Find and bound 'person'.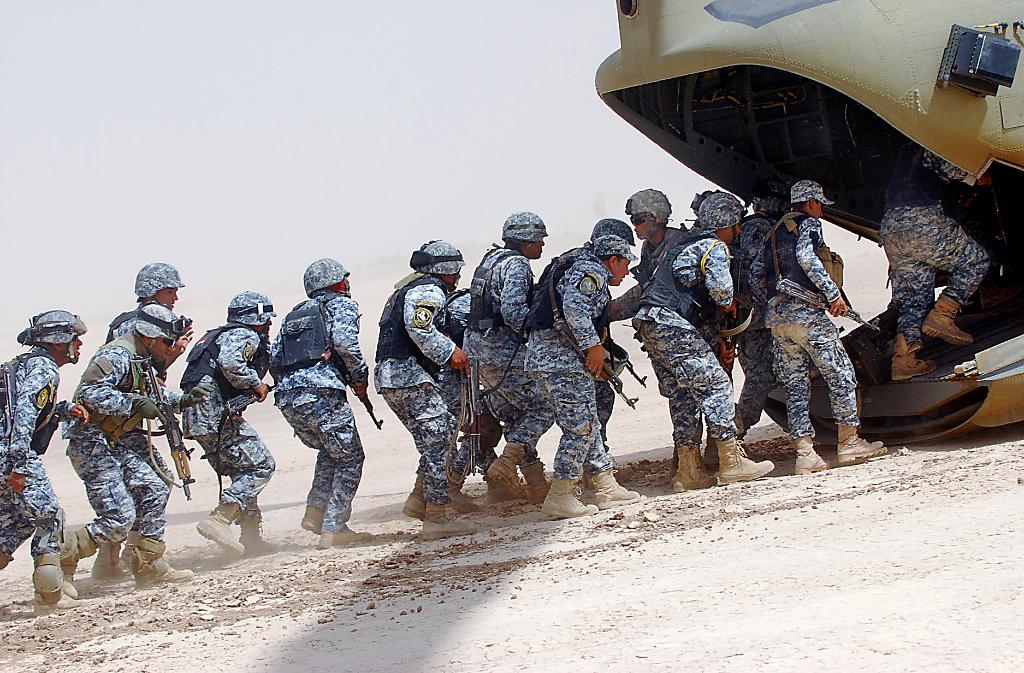
Bound: locate(507, 221, 644, 508).
